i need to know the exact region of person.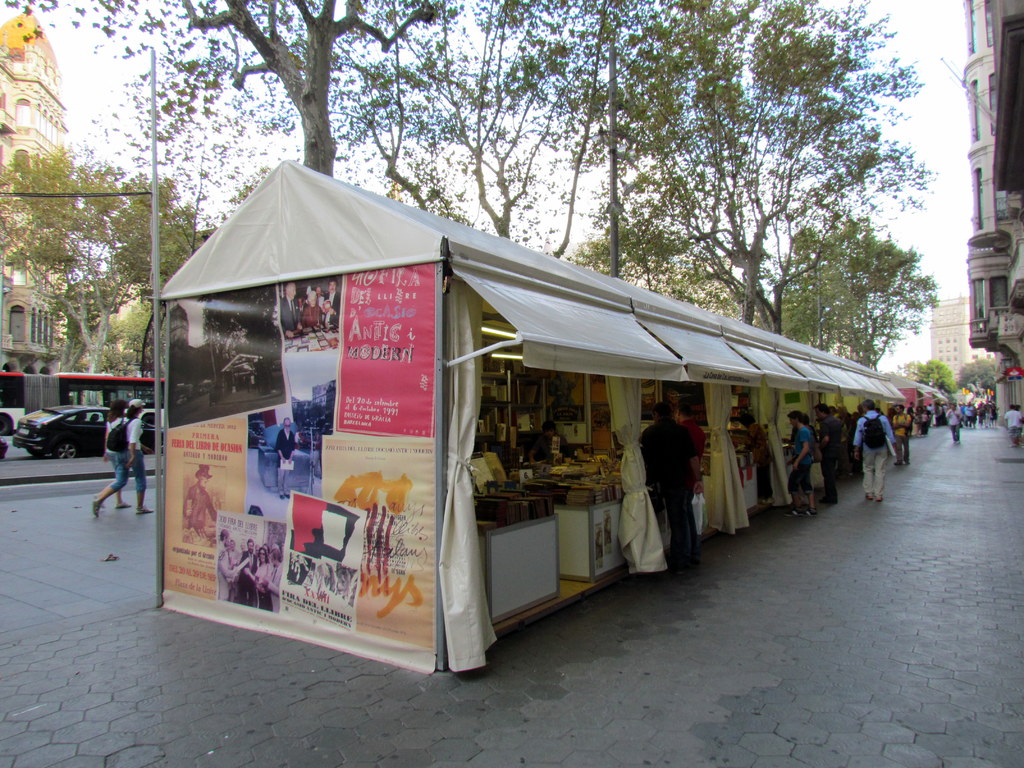
Region: select_region(91, 401, 131, 522).
